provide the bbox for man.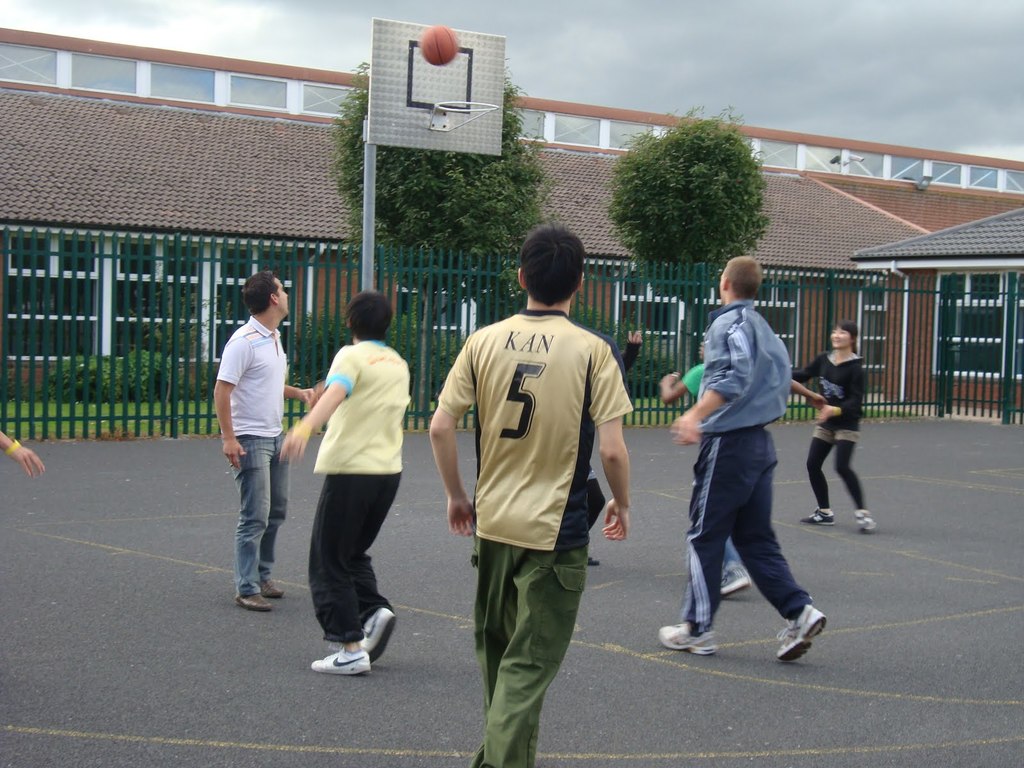
{"left": 268, "top": 292, "right": 424, "bottom": 682}.
